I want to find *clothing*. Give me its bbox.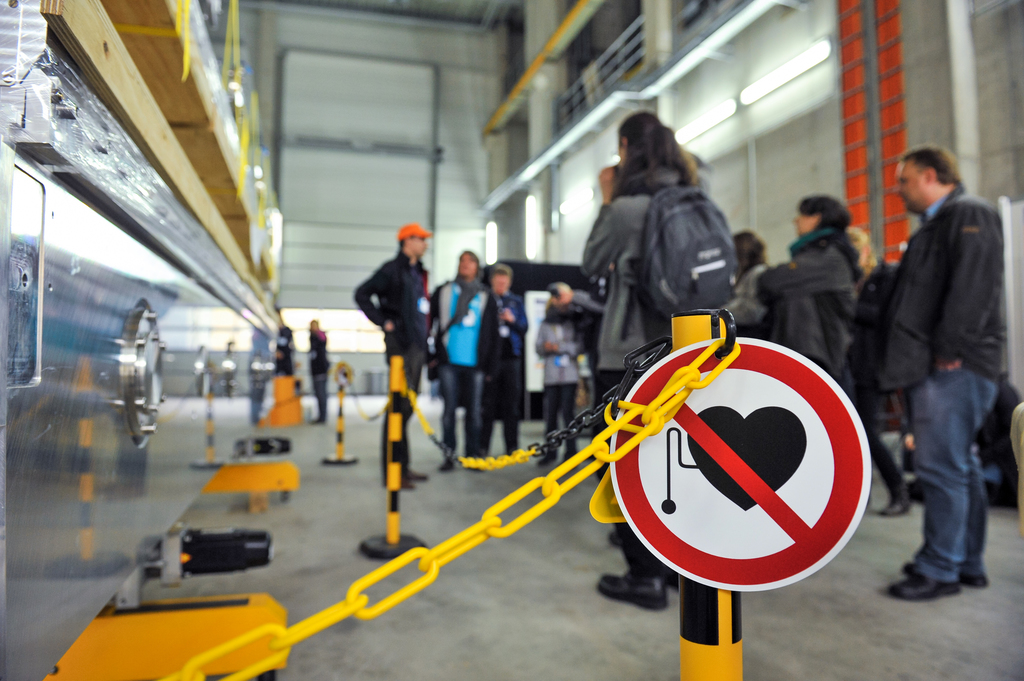
[left=758, top=227, right=863, bottom=399].
